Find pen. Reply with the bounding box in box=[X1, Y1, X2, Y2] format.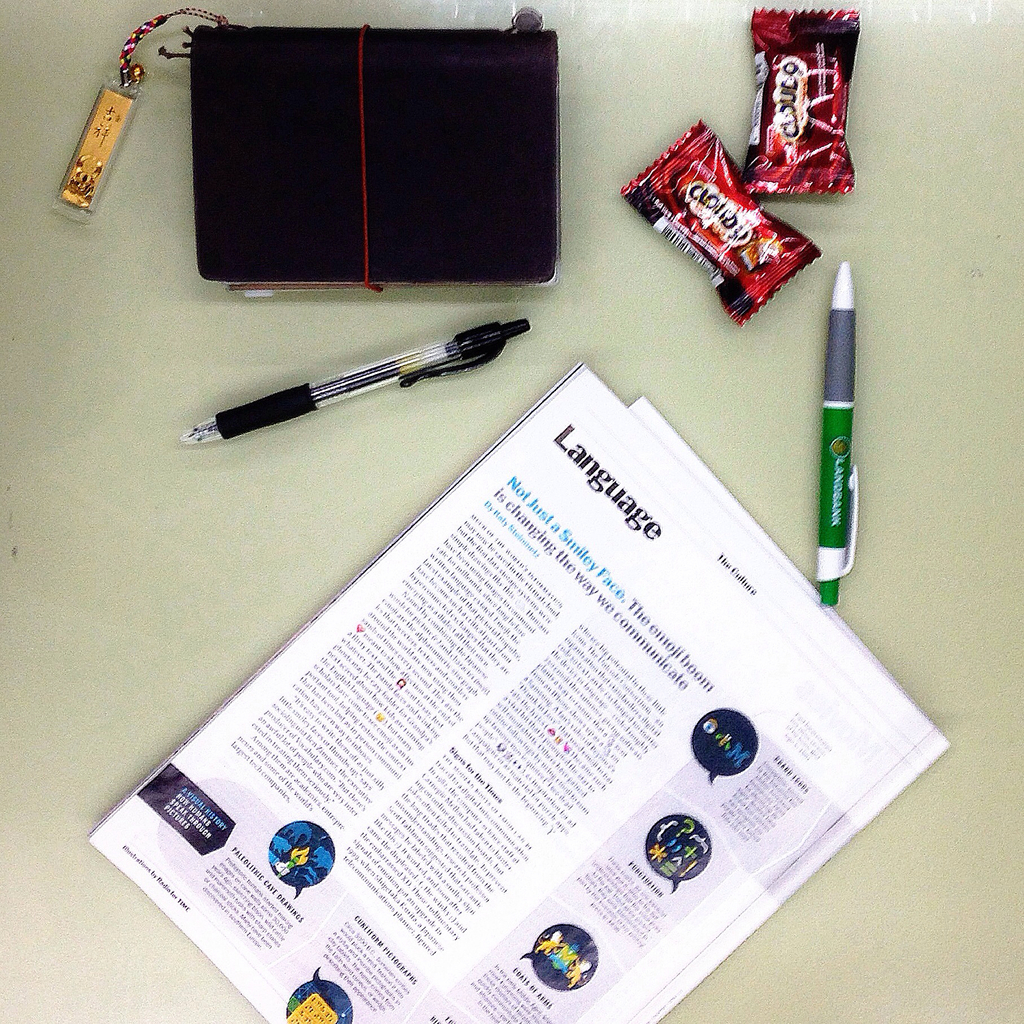
box=[814, 258, 863, 614].
